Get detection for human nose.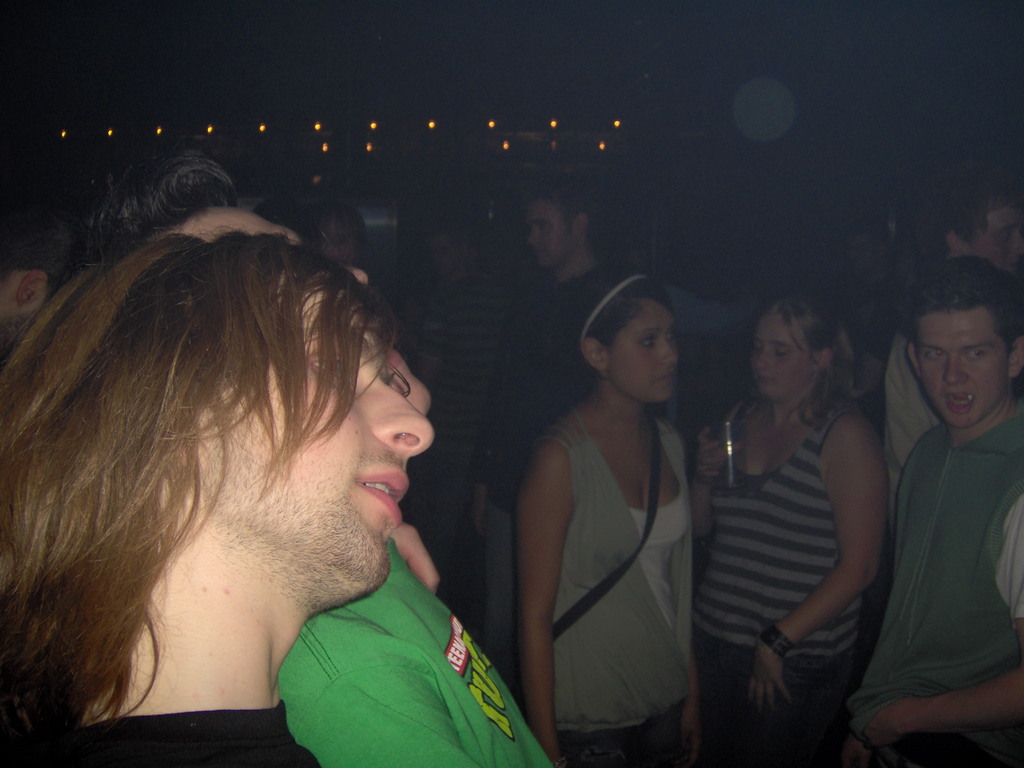
Detection: crop(947, 357, 968, 386).
